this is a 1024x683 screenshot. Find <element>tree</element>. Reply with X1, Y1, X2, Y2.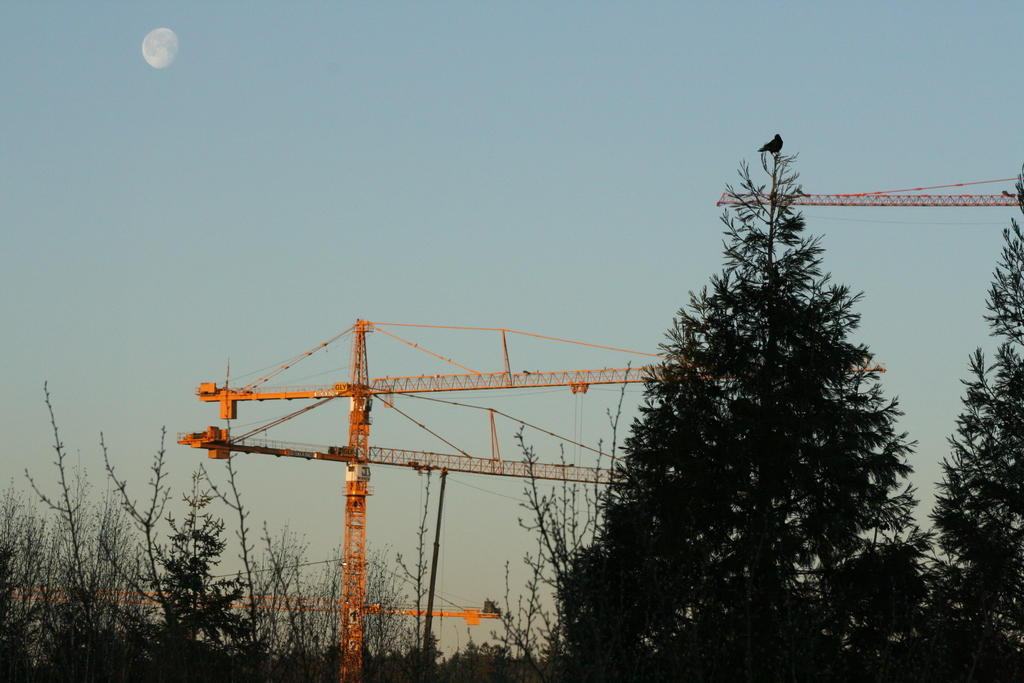
529, 123, 962, 671.
